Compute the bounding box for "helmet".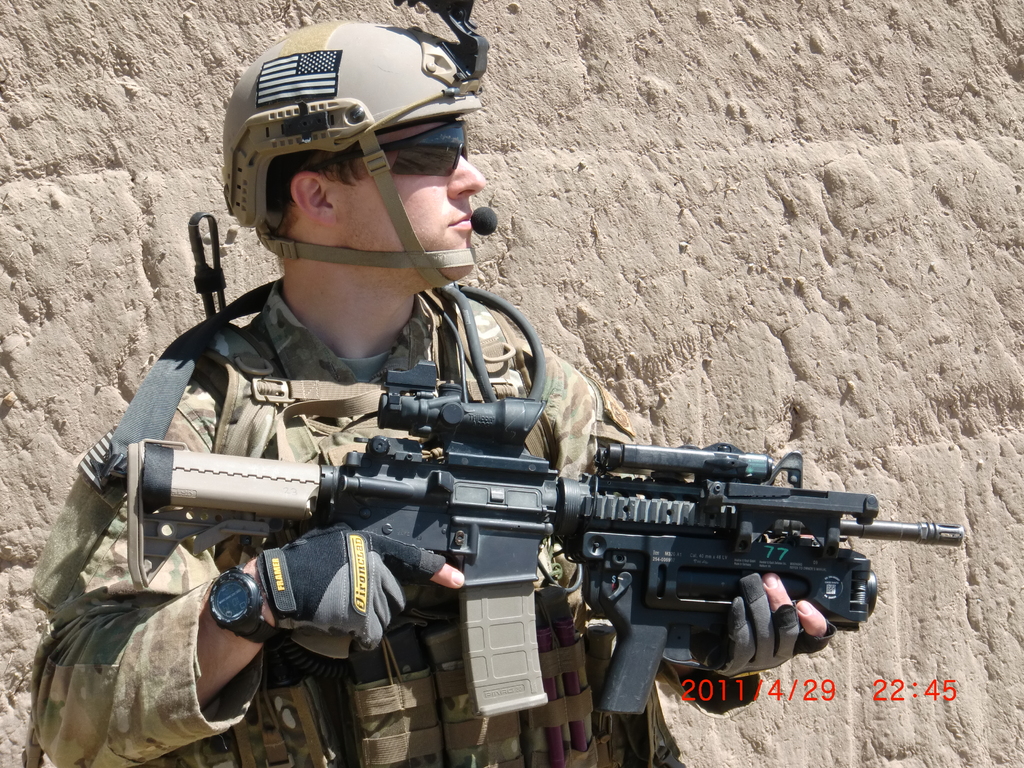
Rect(209, 24, 485, 324).
